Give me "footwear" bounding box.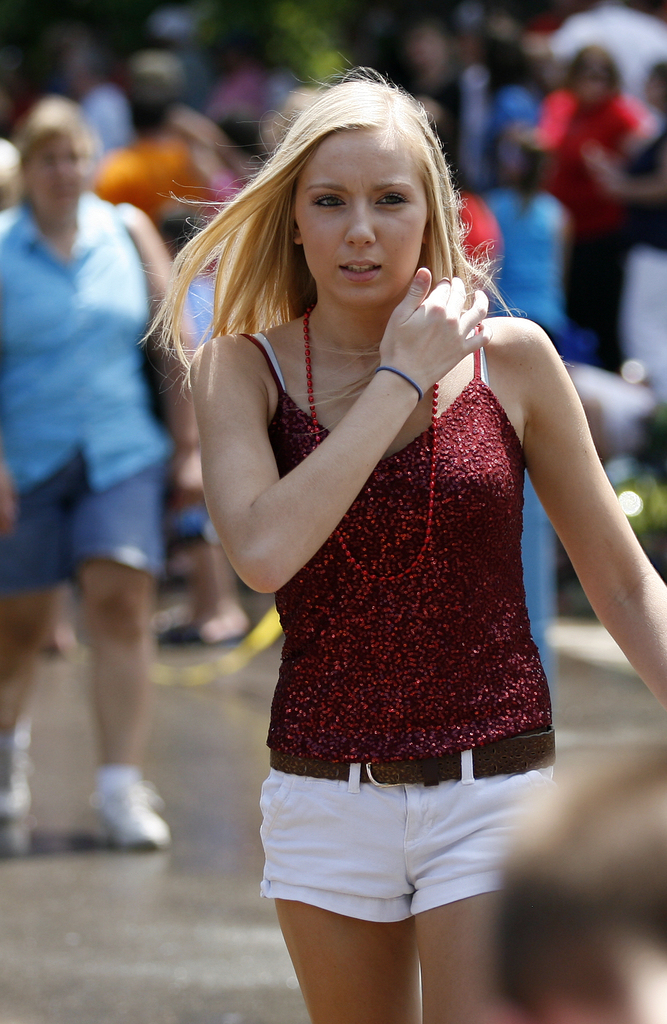
(x1=44, y1=622, x2=74, y2=664).
